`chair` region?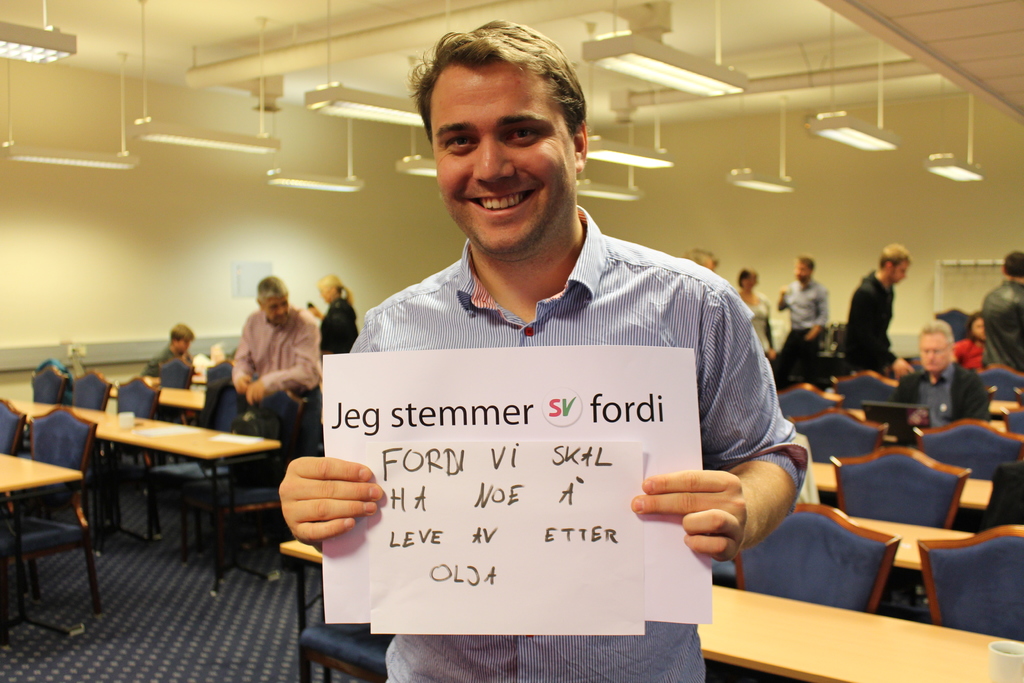
Rect(774, 380, 843, 421)
